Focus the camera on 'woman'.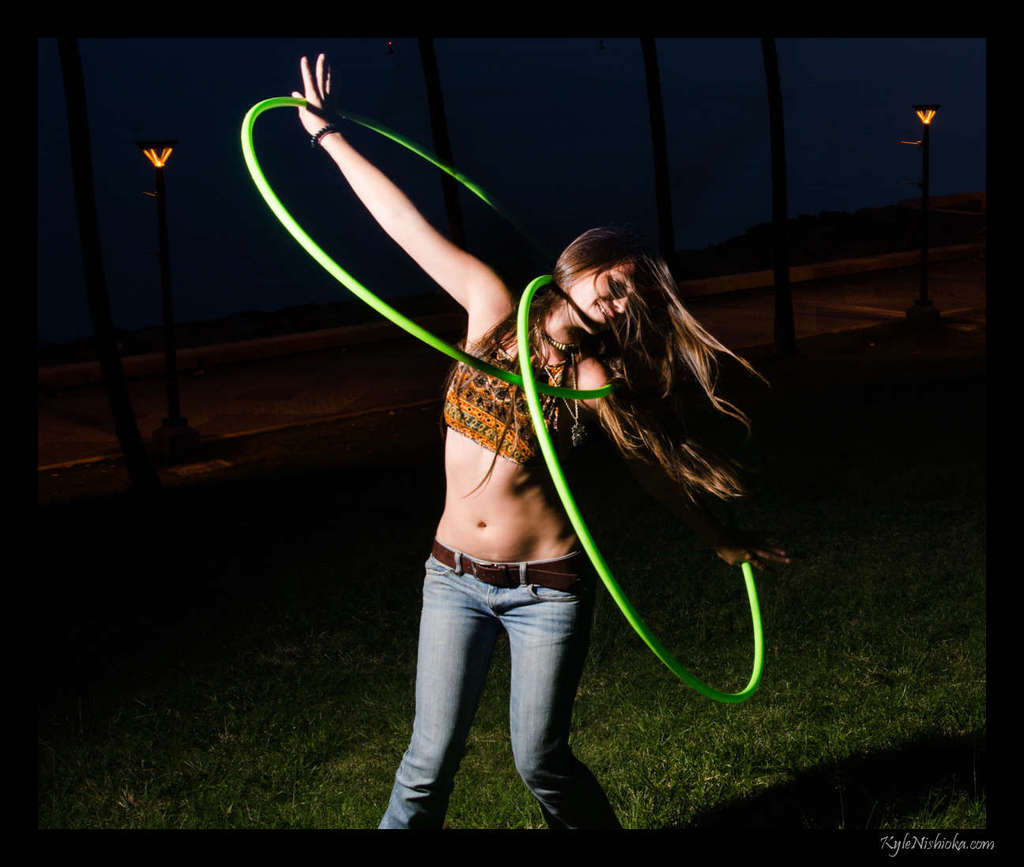
Focus region: region(293, 54, 781, 865).
